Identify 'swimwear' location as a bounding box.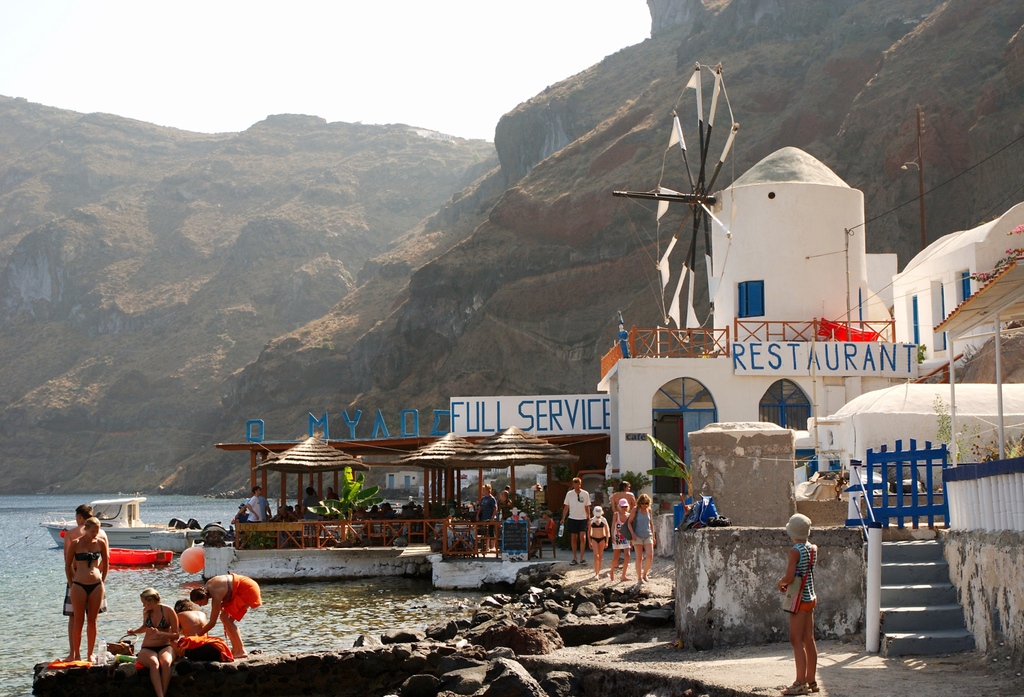
box=[589, 514, 608, 533].
